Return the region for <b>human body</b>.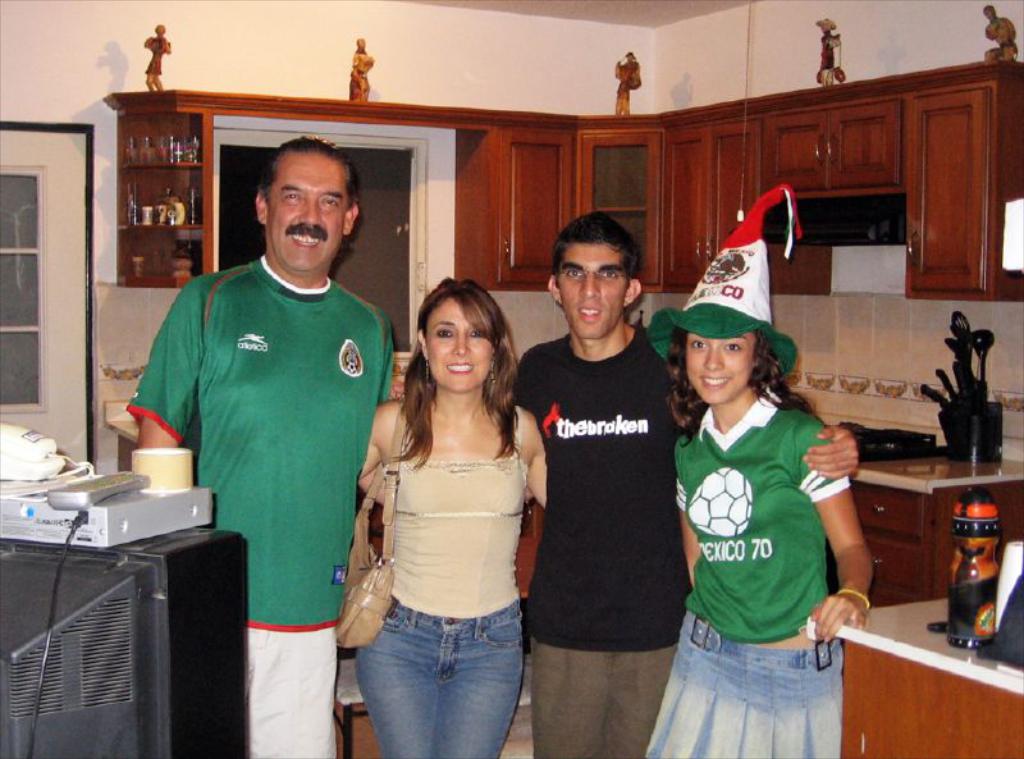
Rect(611, 49, 637, 113).
